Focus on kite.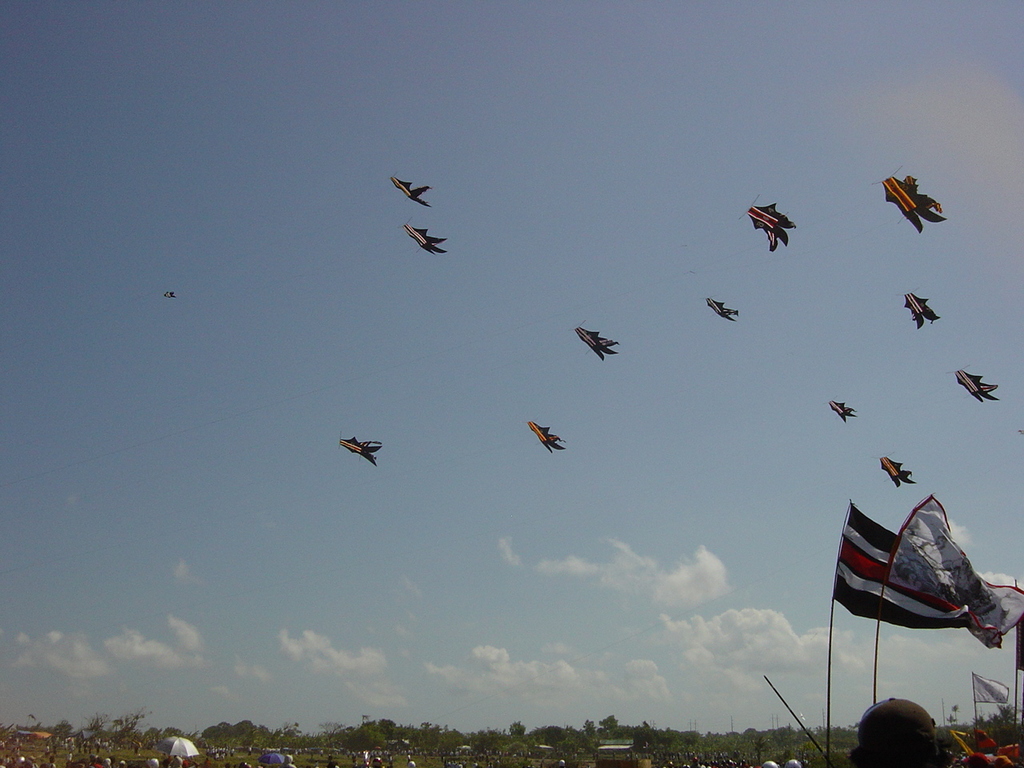
Focused at 735/188/818/266.
